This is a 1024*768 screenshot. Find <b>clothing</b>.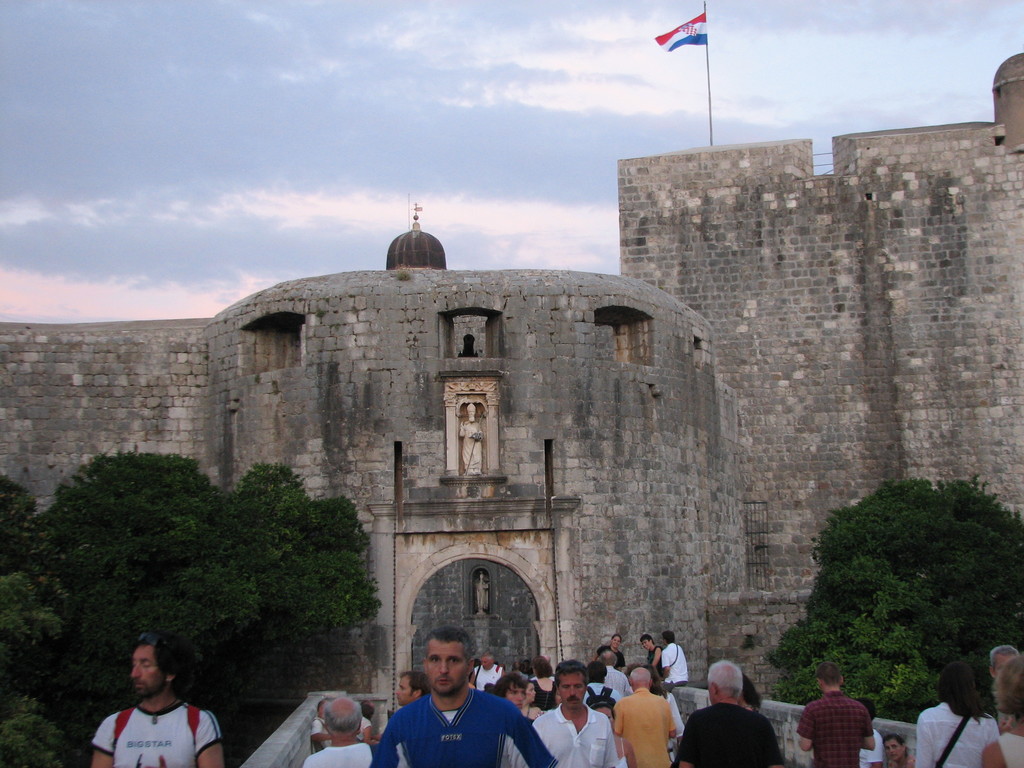
Bounding box: 611/680/675/767.
